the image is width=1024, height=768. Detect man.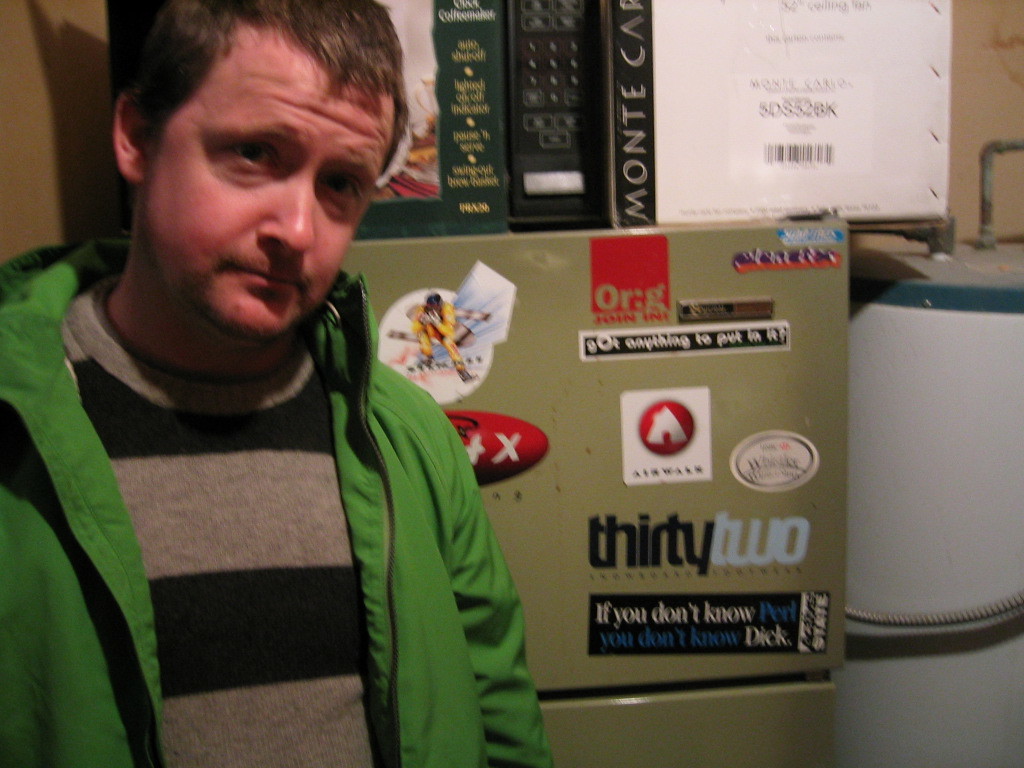
Detection: [left=414, top=290, right=490, bottom=384].
